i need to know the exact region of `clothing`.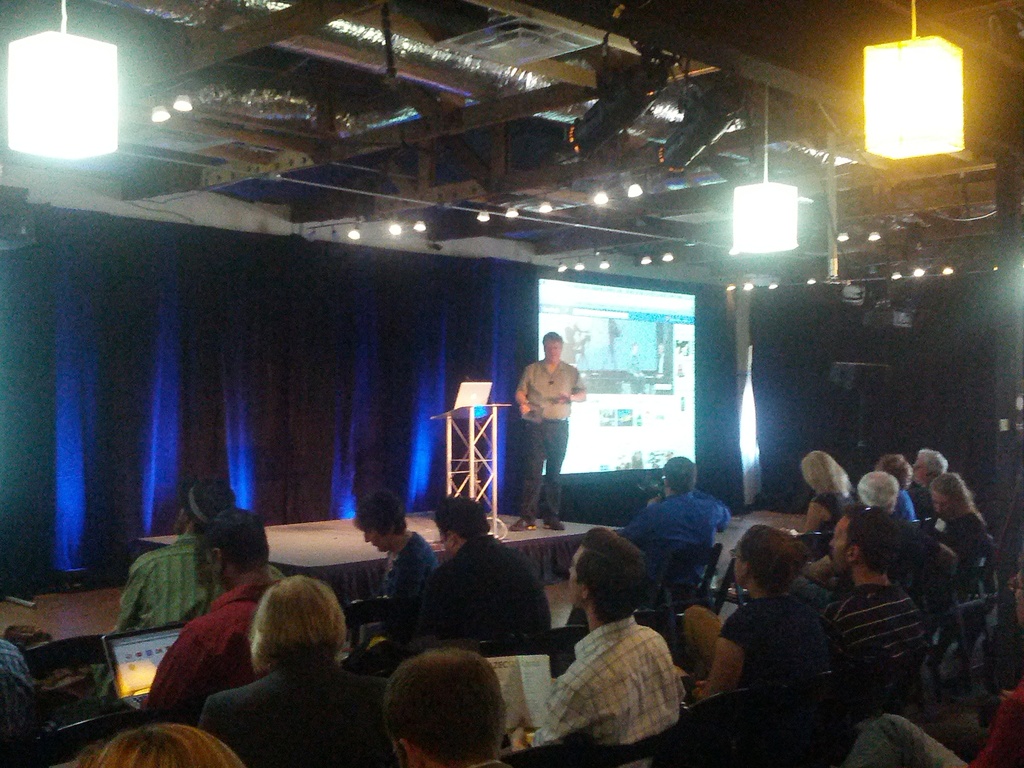
Region: 419:537:572:655.
